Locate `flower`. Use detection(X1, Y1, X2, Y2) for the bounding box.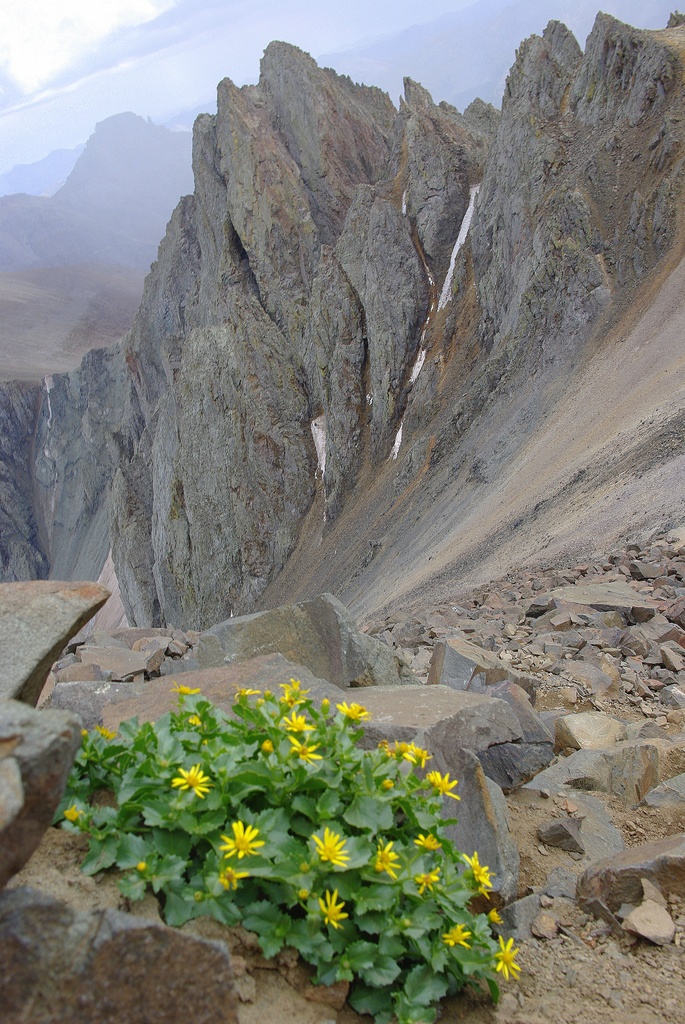
detection(389, 743, 439, 771).
